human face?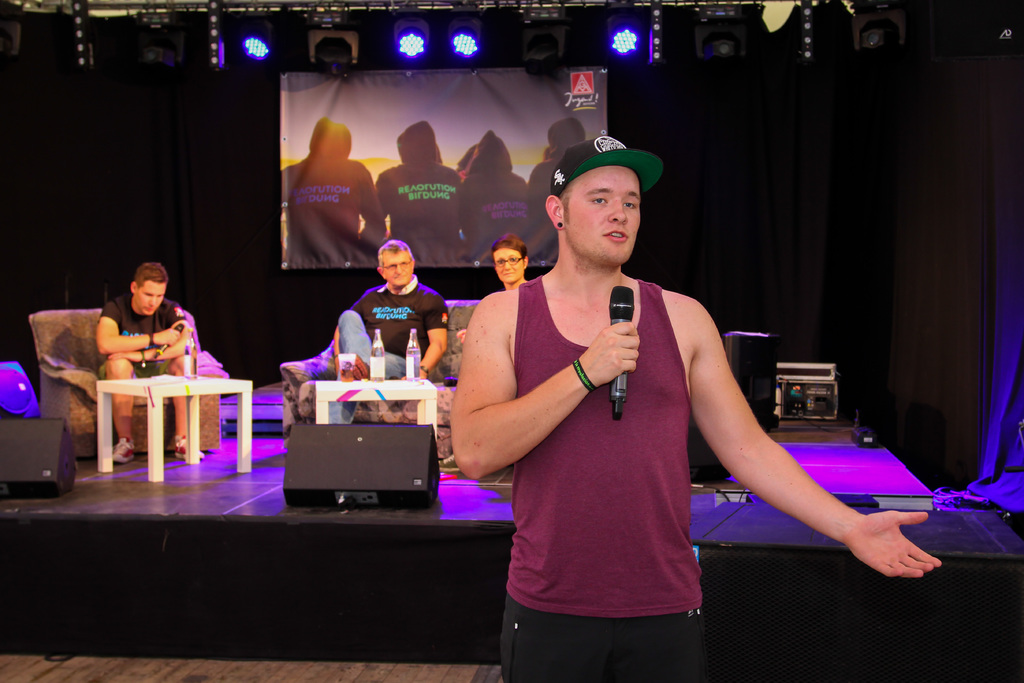
[x1=137, y1=285, x2=166, y2=317]
